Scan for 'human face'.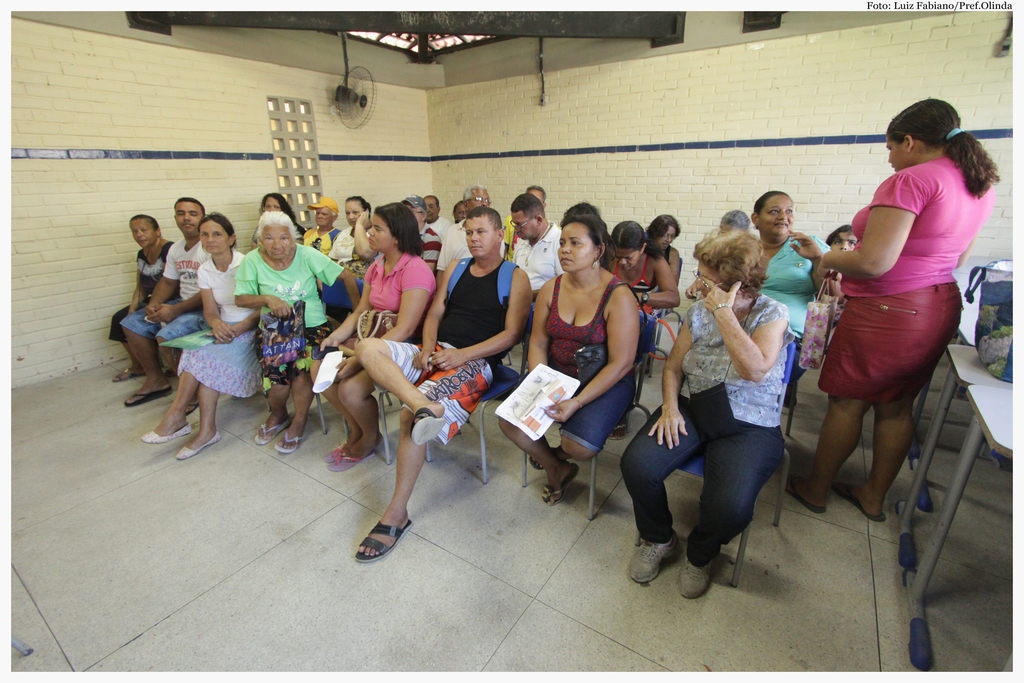
Scan result: box(177, 198, 207, 242).
